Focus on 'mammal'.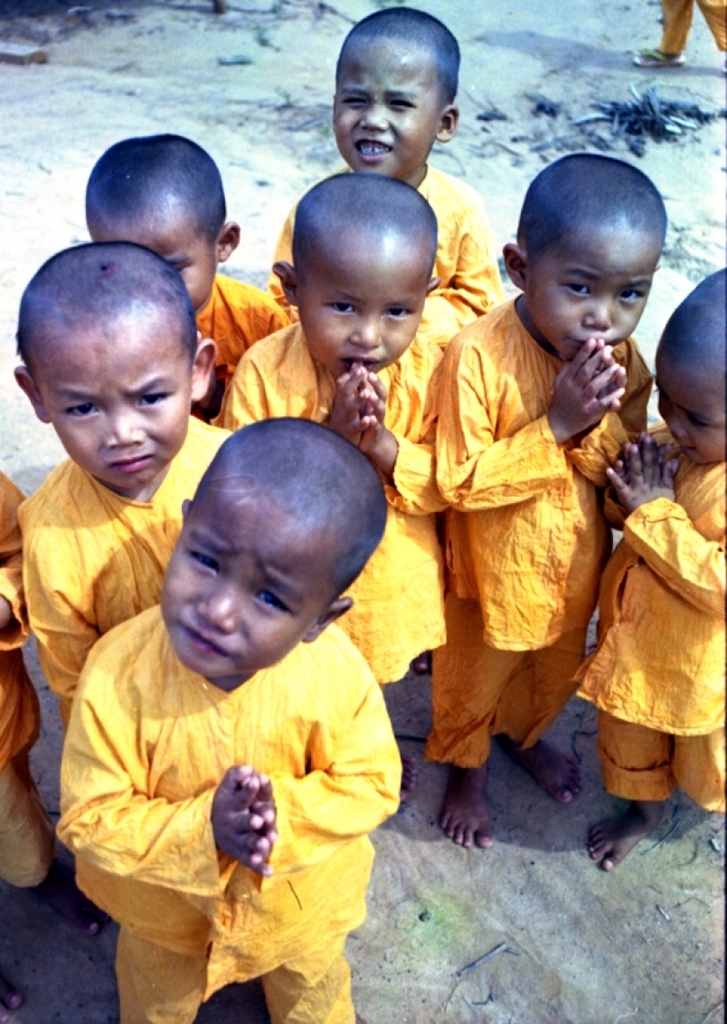
Focused at <bbox>0, 469, 59, 887</bbox>.
